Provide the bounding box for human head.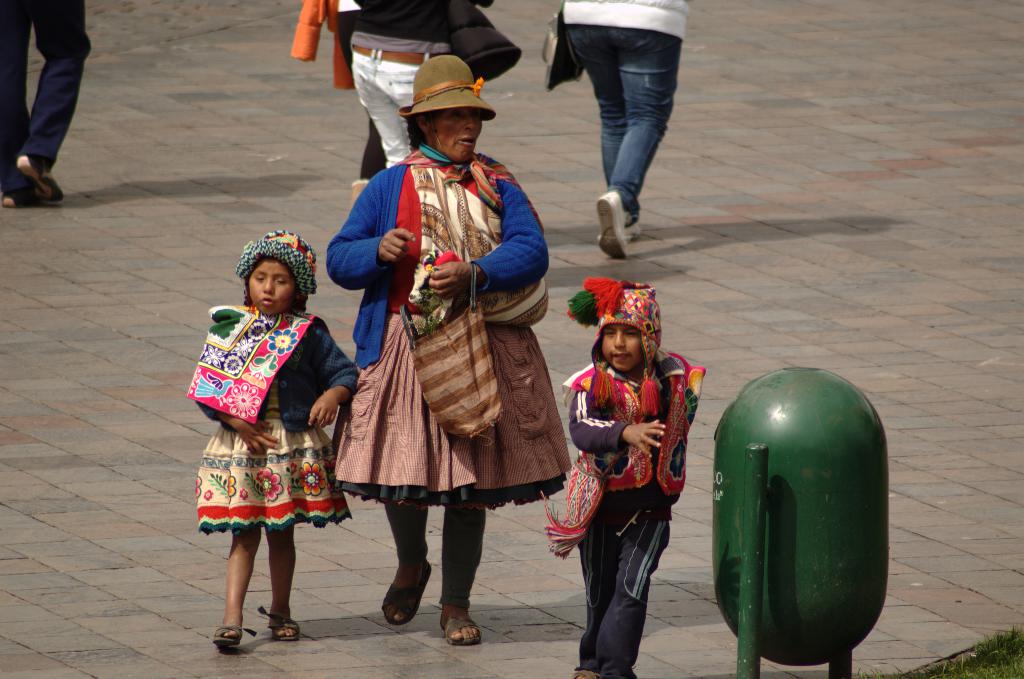
[561, 280, 666, 377].
